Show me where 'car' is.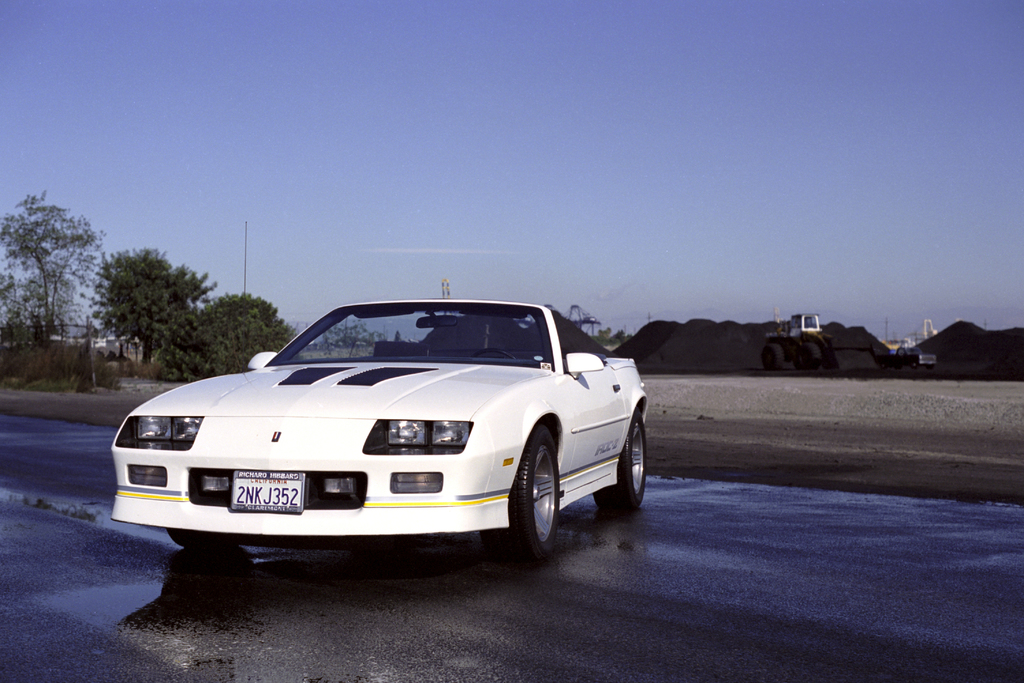
'car' is at left=110, top=298, right=644, bottom=562.
